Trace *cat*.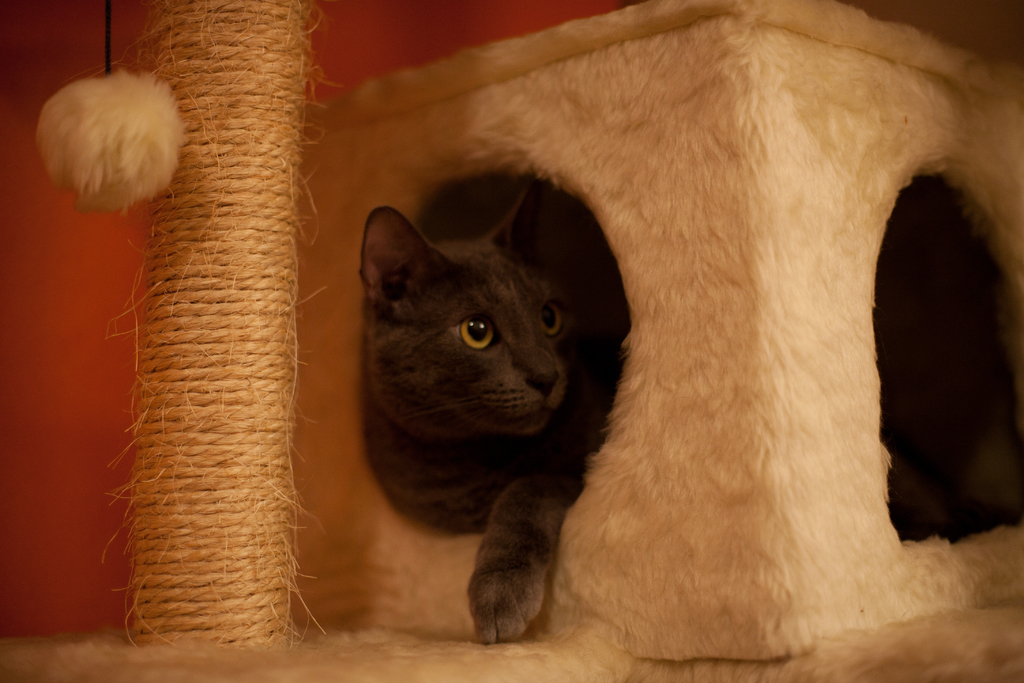
Traced to BBox(351, 179, 1023, 645).
